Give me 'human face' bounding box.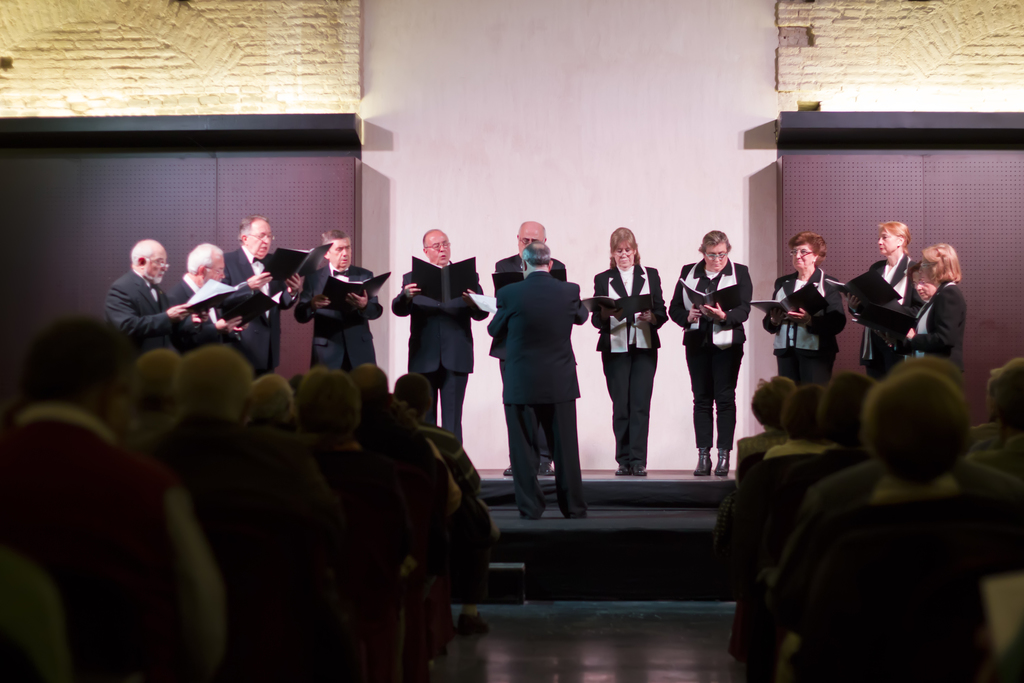
[left=248, top=223, right=273, bottom=256].
